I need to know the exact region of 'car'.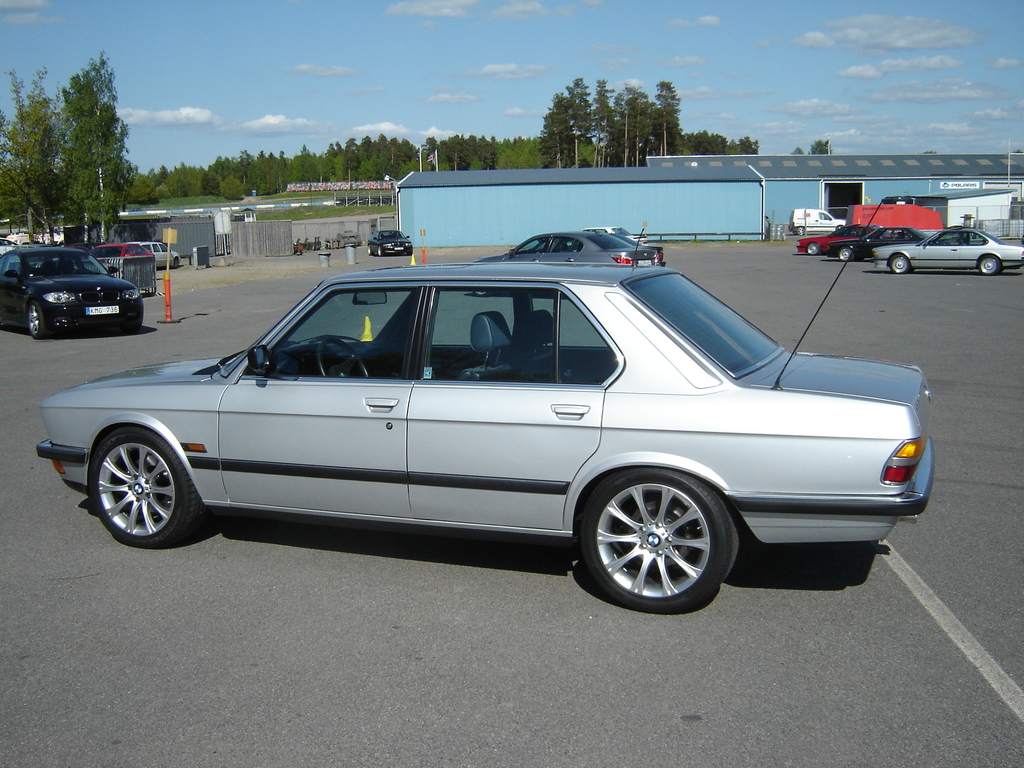
Region: select_region(470, 231, 661, 266).
